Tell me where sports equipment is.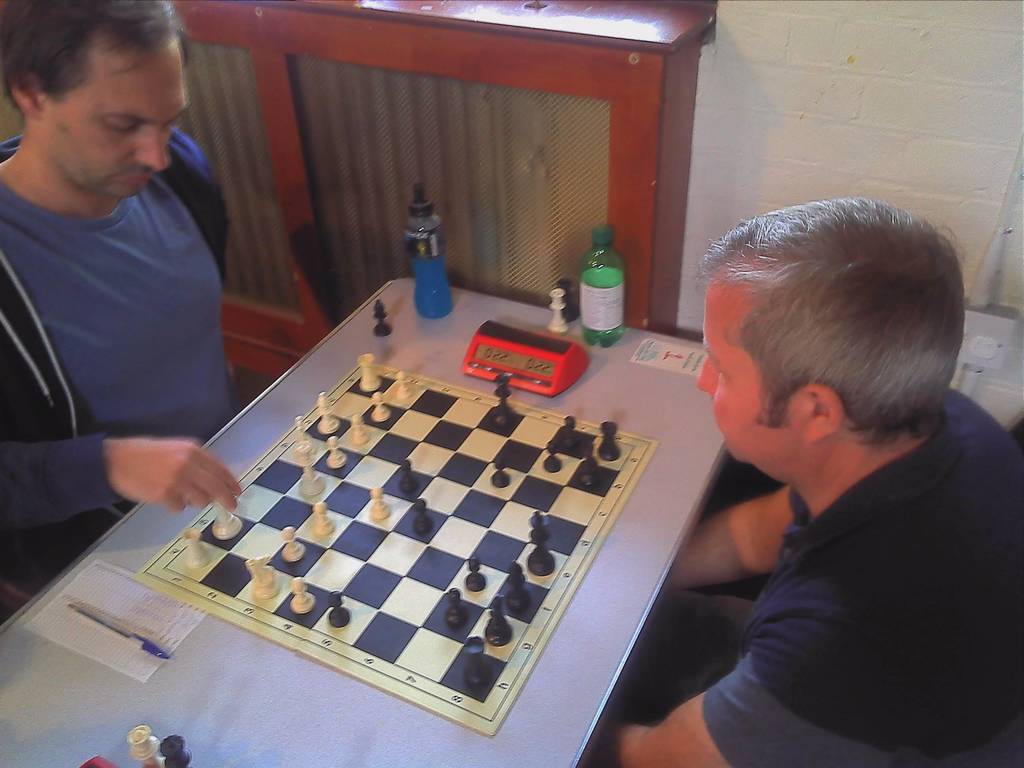
sports equipment is at pyautogui.locateOnScreen(239, 553, 276, 602).
